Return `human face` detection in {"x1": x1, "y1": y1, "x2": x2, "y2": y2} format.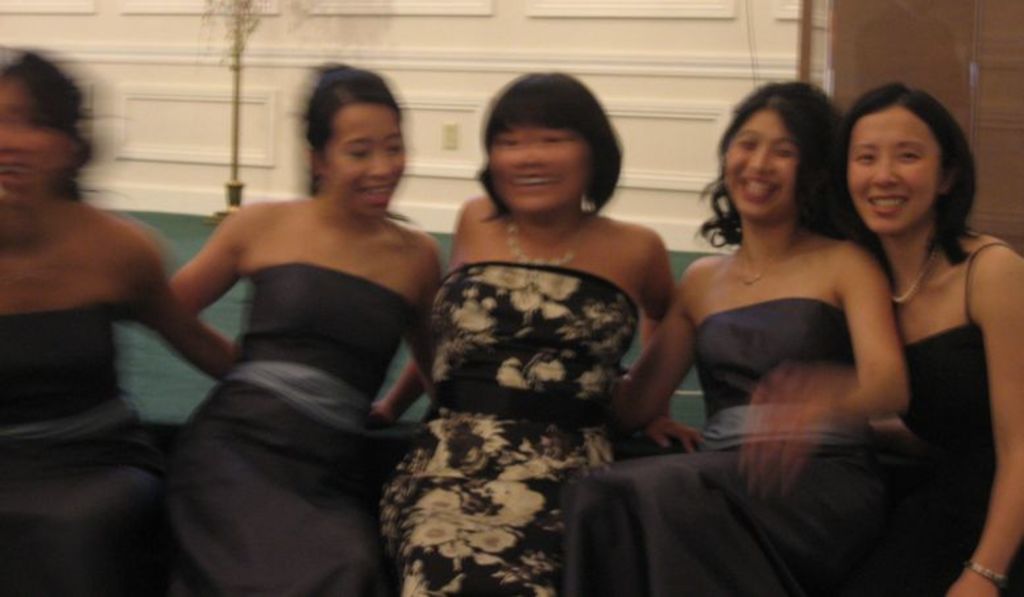
{"x1": 485, "y1": 125, "x2": 593, "y2": 219}.
